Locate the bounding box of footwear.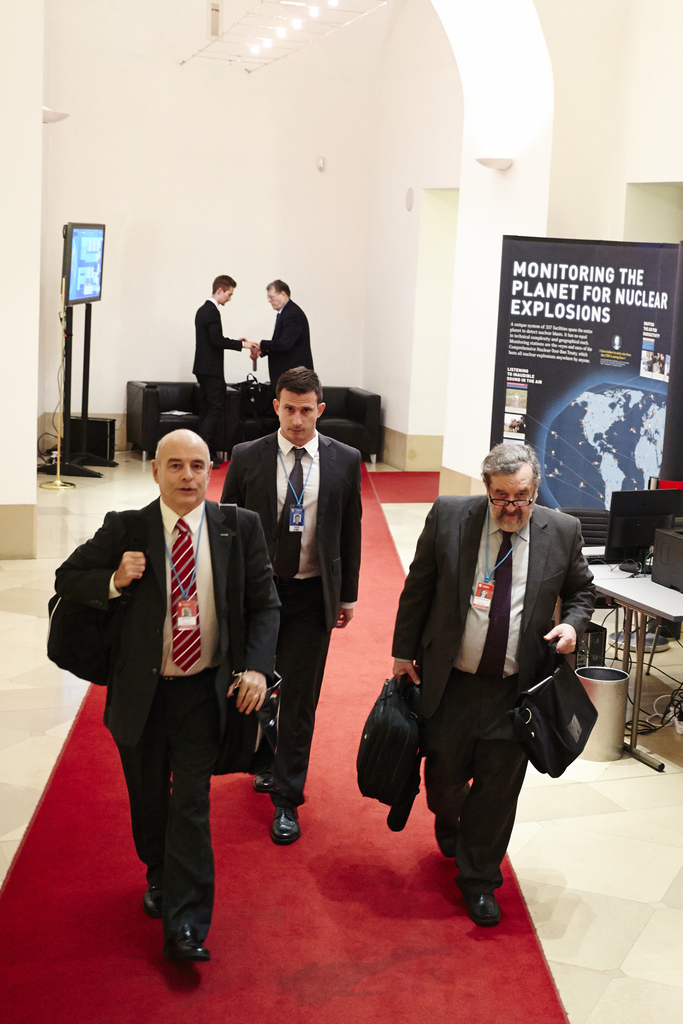
Bounding box: left=452, top=858, right=525, bottom=932.
